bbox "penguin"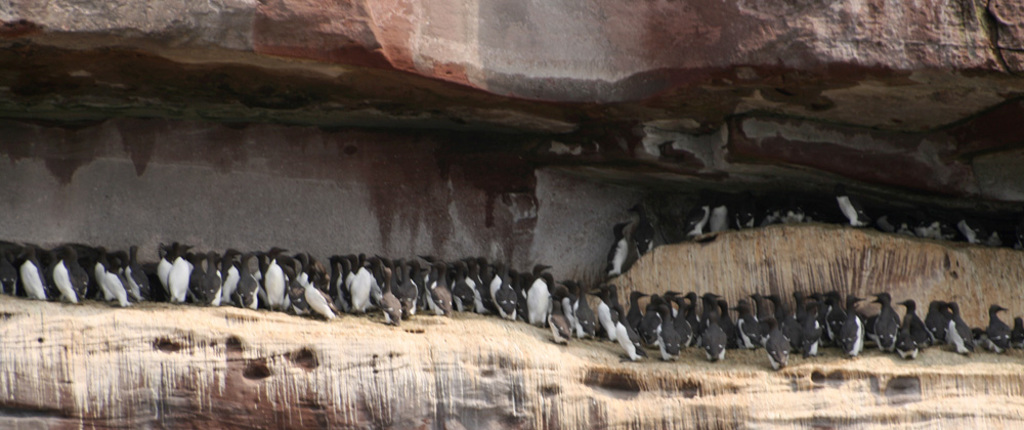
box=[104, 252, 132, 305]
